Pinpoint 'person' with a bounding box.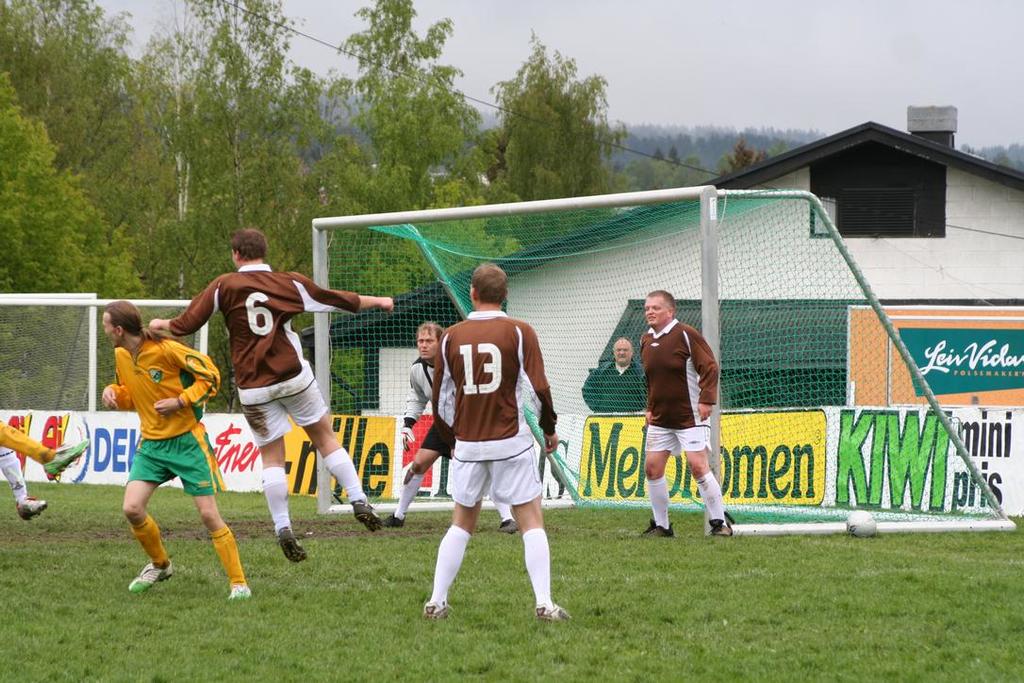
<region>142, 229, 393, 564</region>.
